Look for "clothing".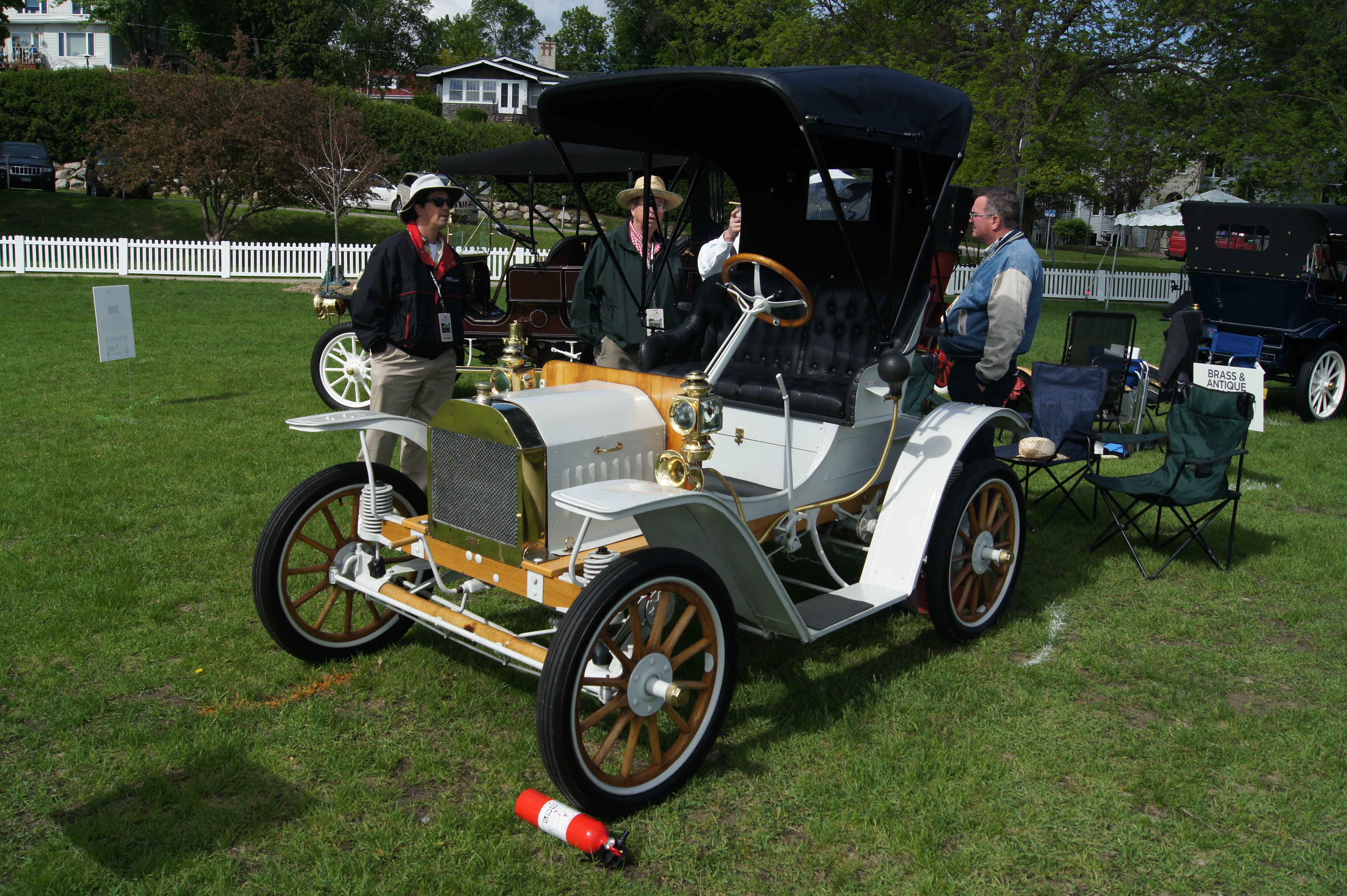
Found: bbox=[104, 65, 140, 147].
